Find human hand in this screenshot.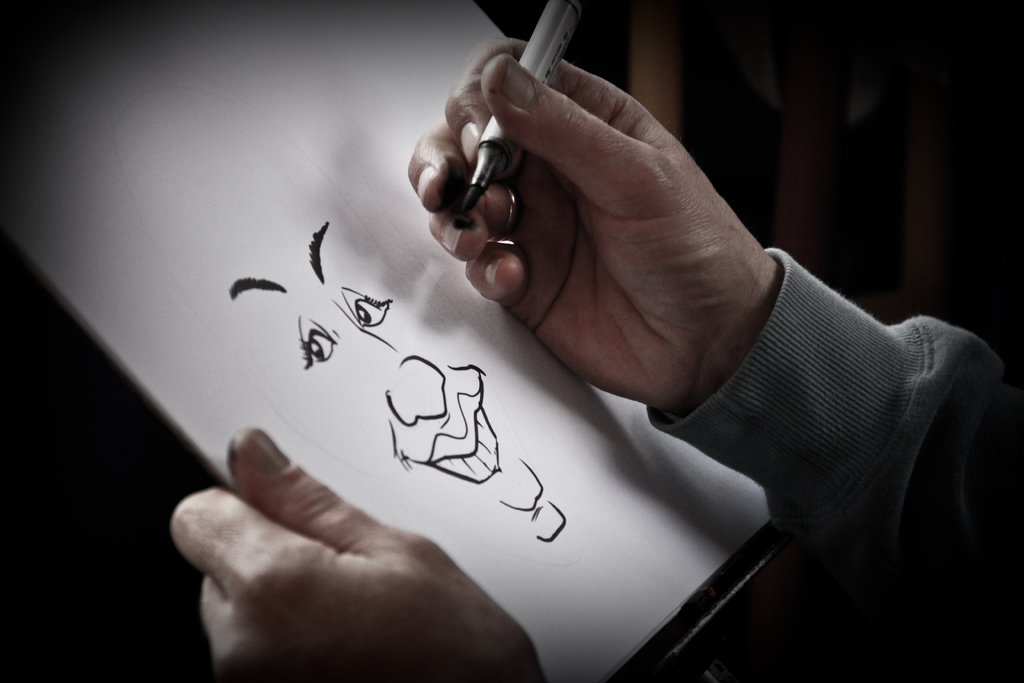
The bounding box for human hand is x1=168, y1=424, x2=547, y2=682.
